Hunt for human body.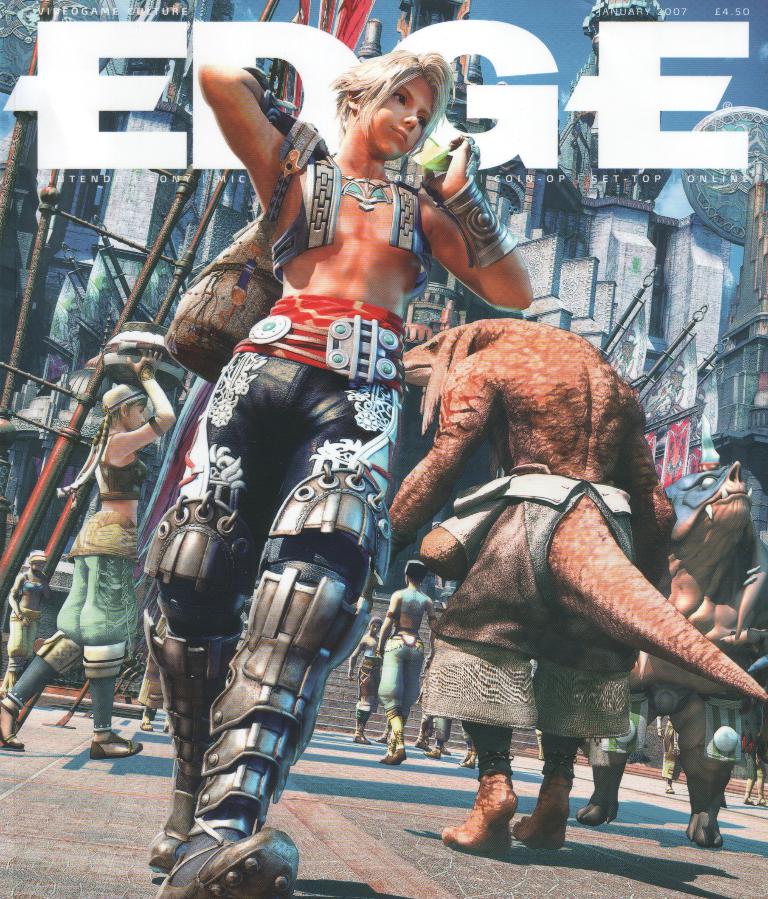
Hunted down at [0,550,42,697].
